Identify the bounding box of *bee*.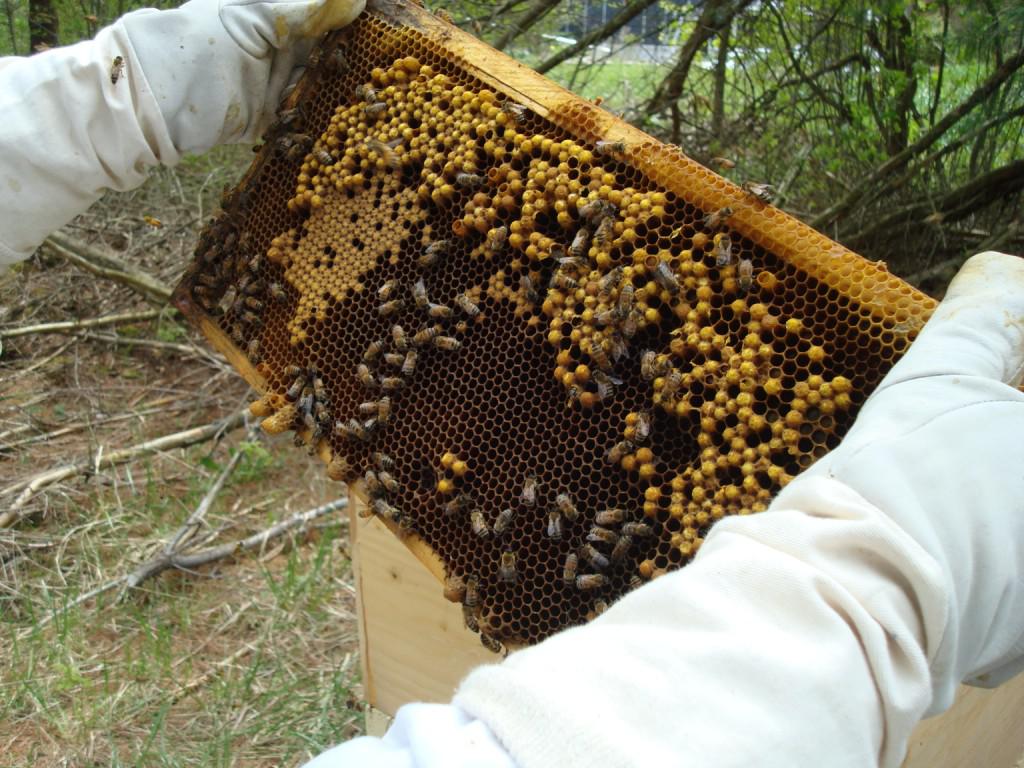
l=633, t=410, r=648, b=446.
